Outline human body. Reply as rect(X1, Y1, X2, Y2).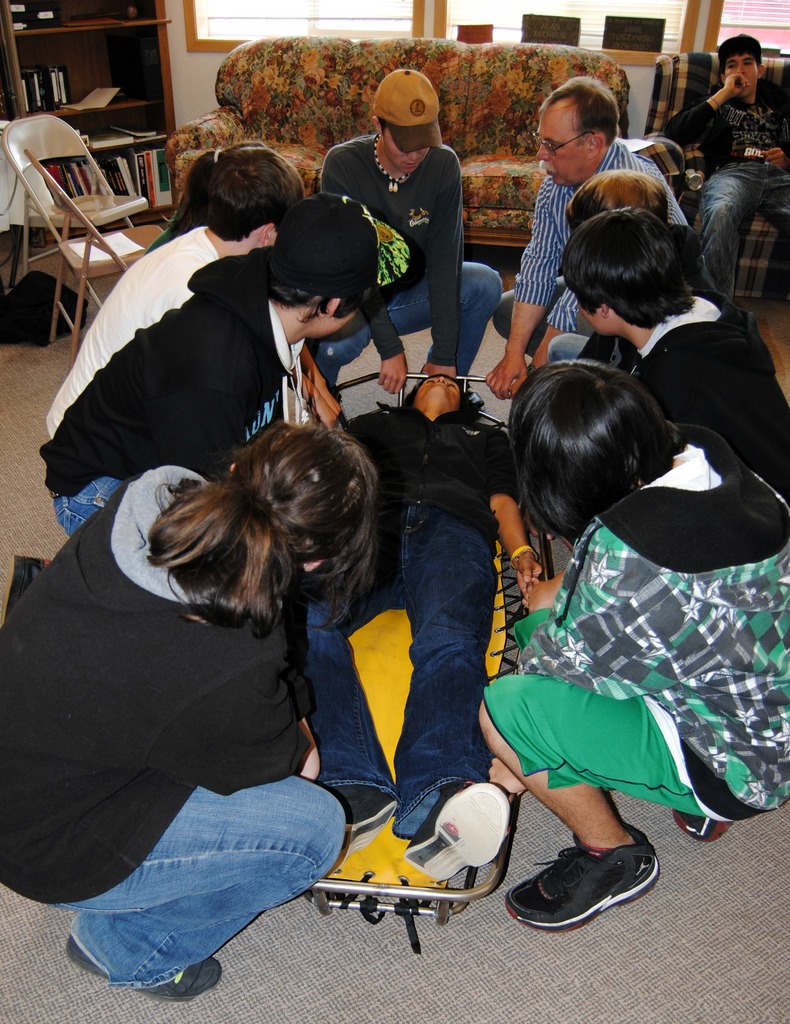
rect(663, 29, 789, 304).
